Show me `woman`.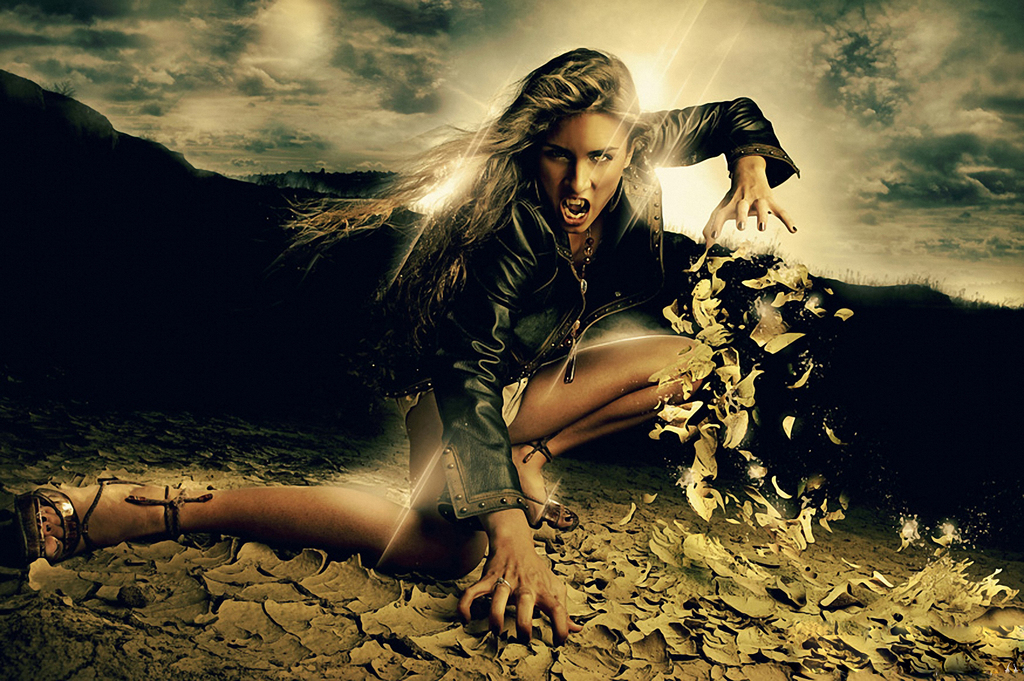
`woman` is here: [157,68,796,616].
